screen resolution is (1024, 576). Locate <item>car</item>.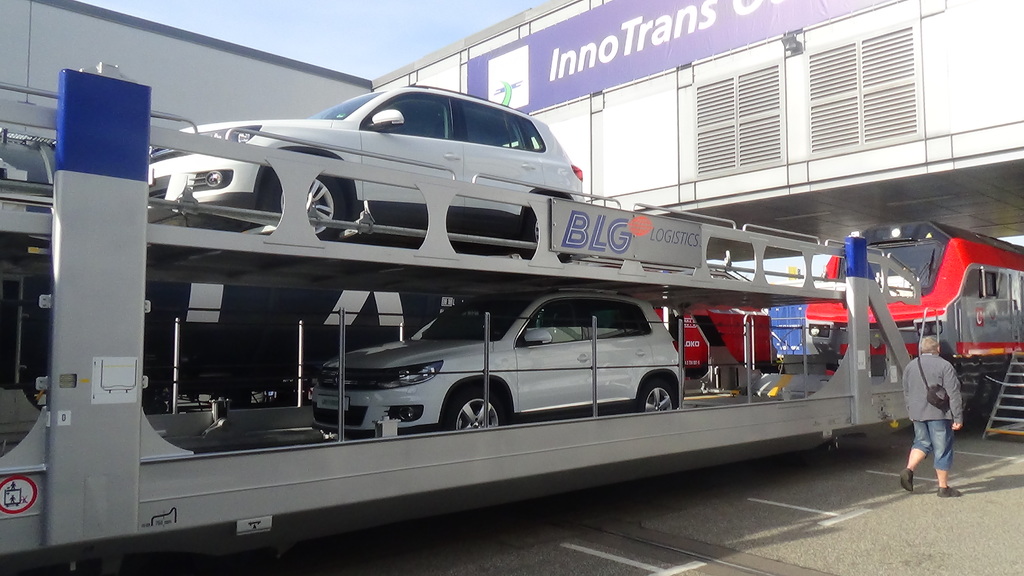
[312, 289, 686, 432].
